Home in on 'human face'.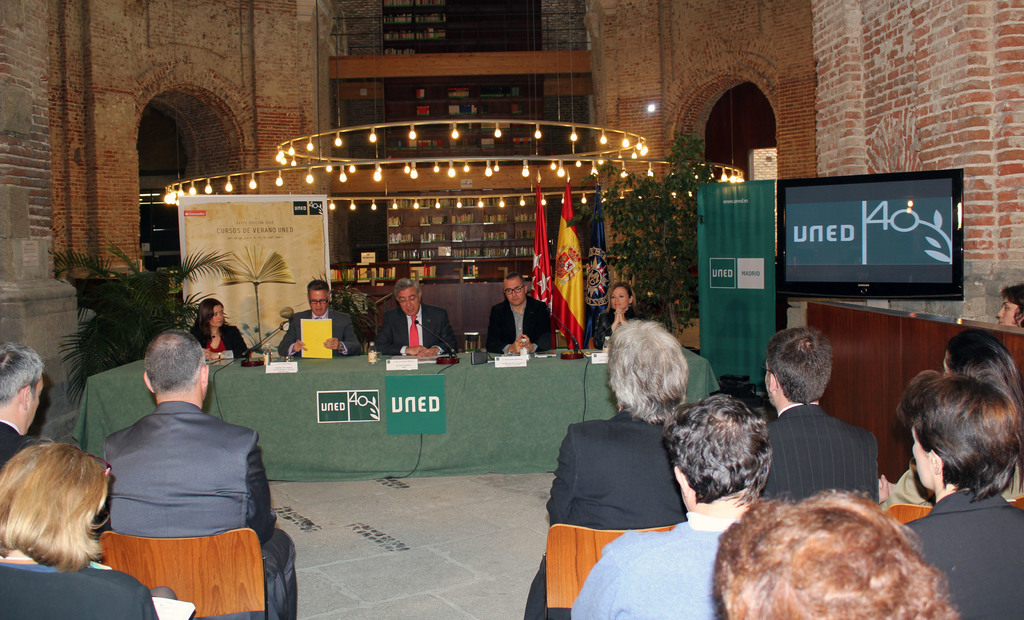
Homed in at rect(611, 288, 628, 310).
